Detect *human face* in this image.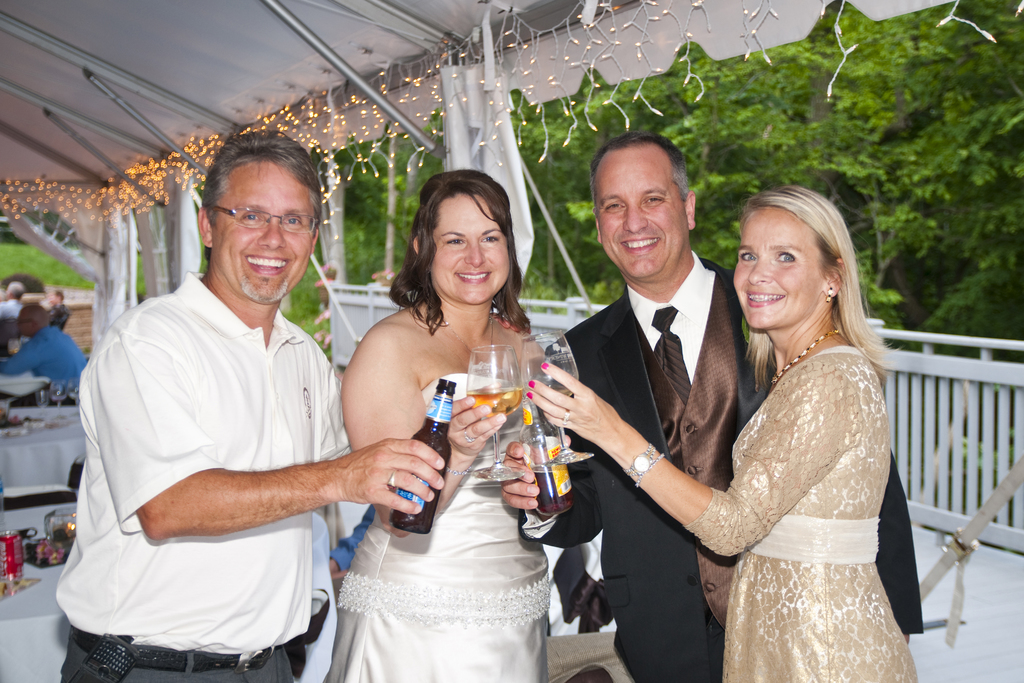
Detection: detection(218, 168, 311, 302).
